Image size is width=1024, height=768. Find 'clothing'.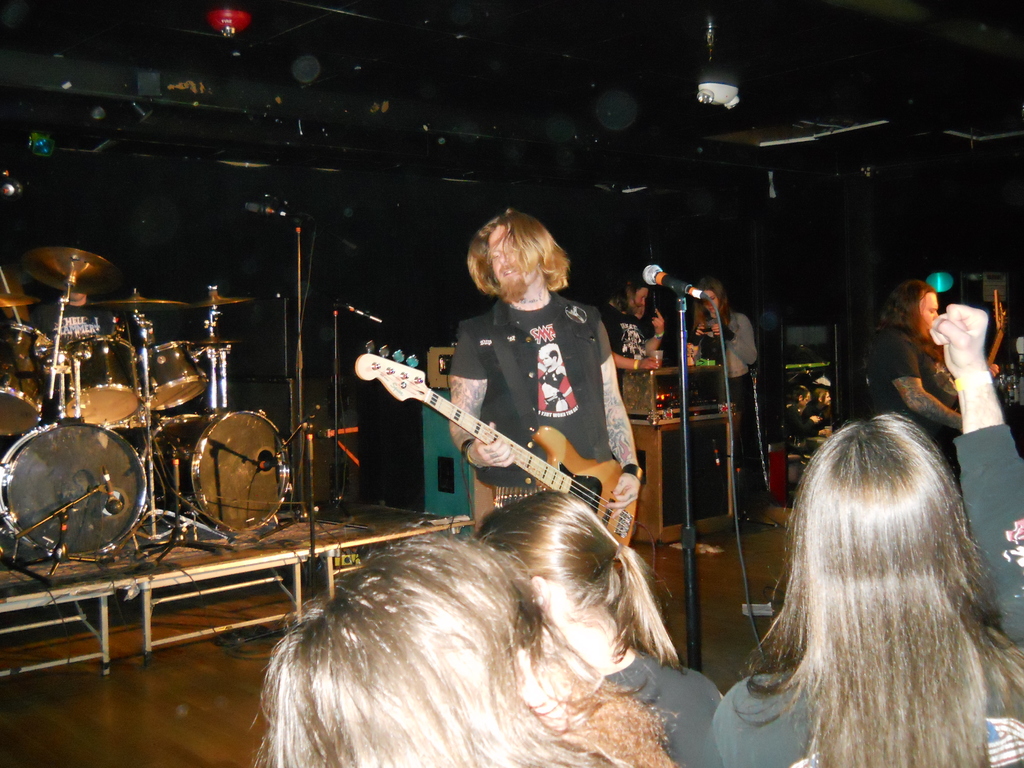
bbox=[711, 659, 1023, 767].
